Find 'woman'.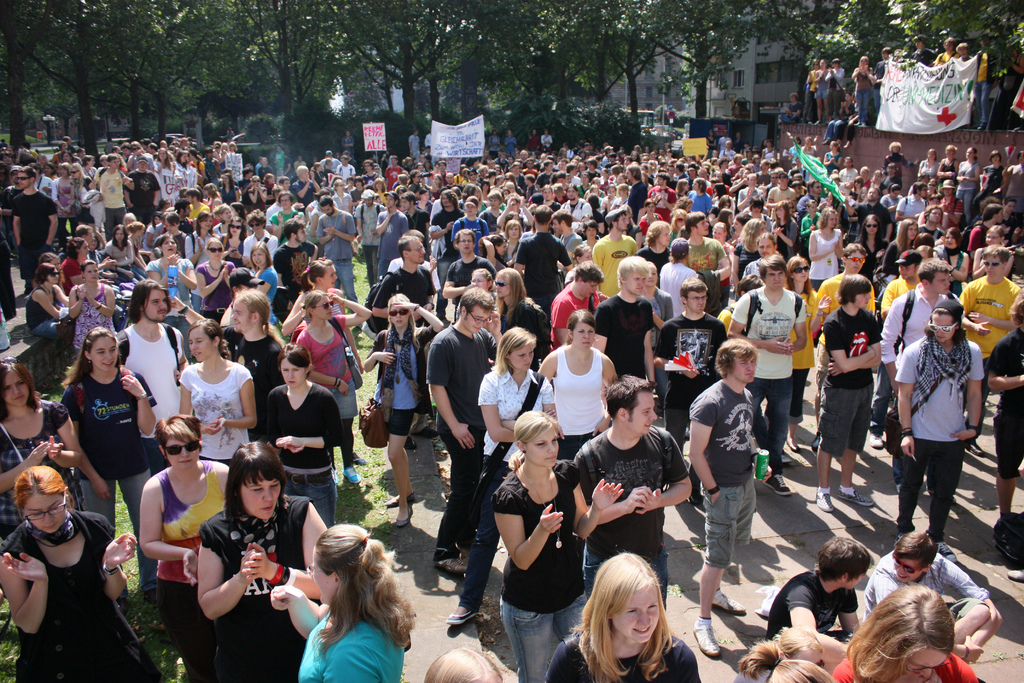
127, 223, 145, 274.
